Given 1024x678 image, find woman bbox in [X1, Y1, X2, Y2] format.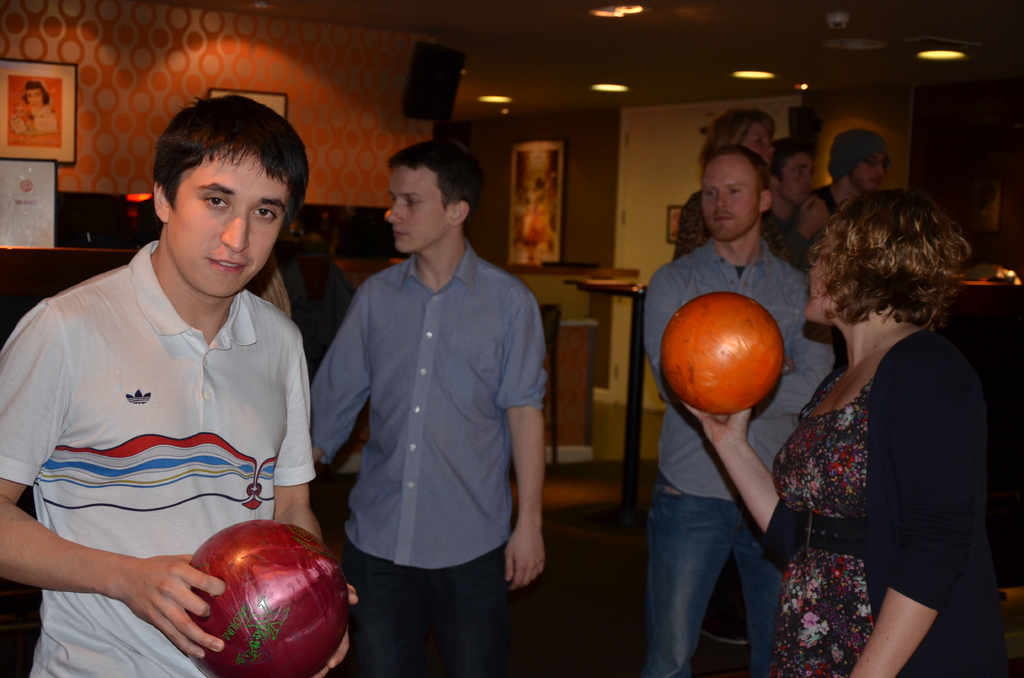
[24, 79, 50, 109].
